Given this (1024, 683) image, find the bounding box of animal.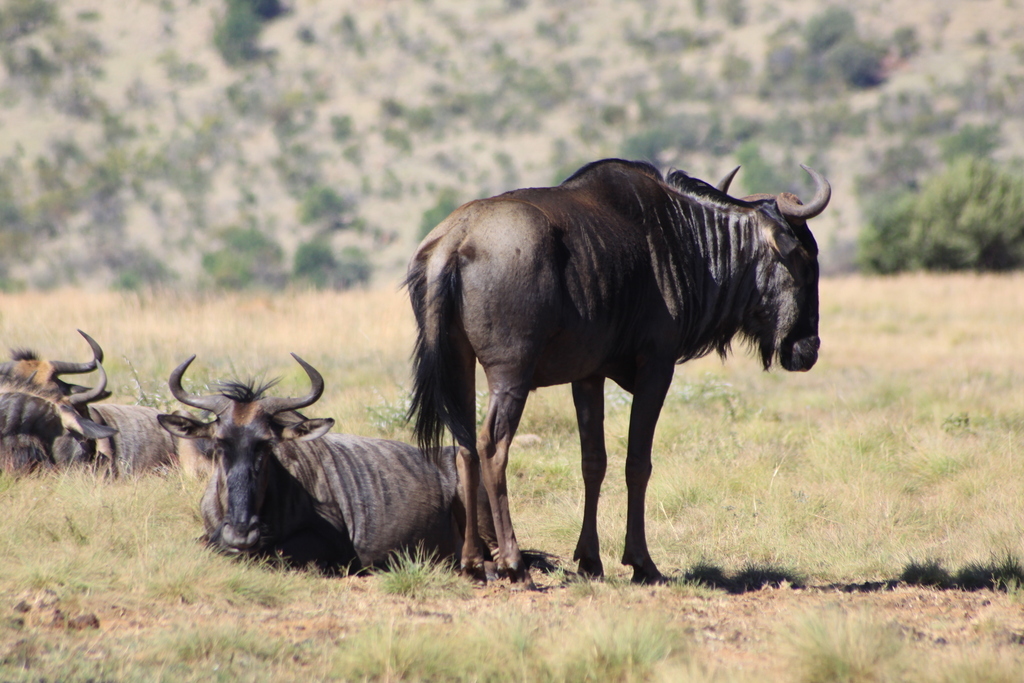
151 350 500 581.
